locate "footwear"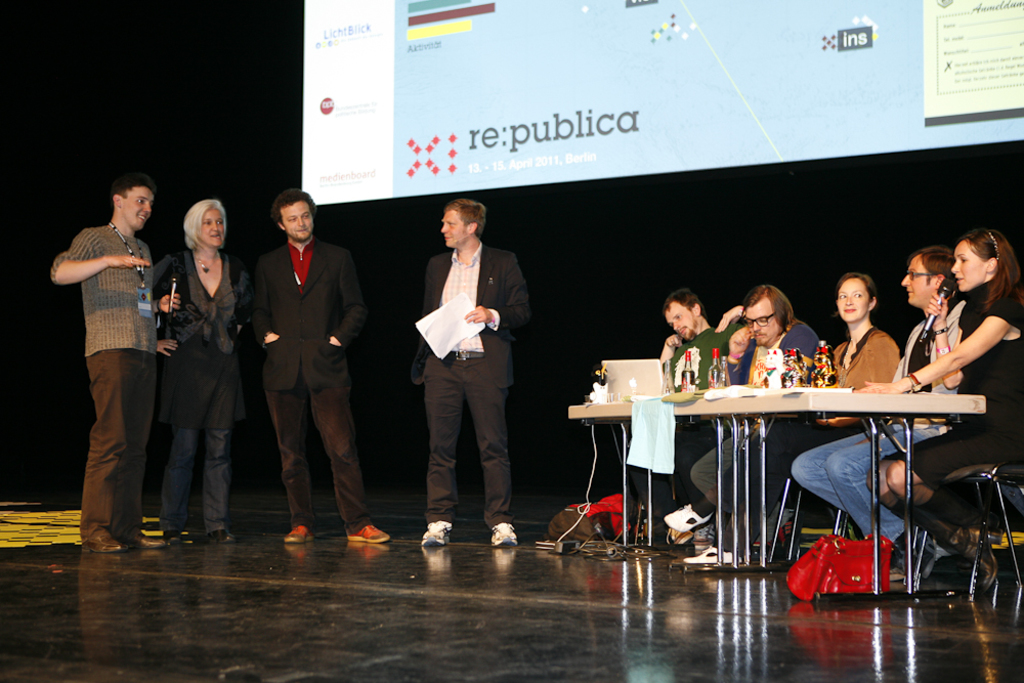
{"x1": 687, "y1": 550, "x2": 740, "y2": 566}
